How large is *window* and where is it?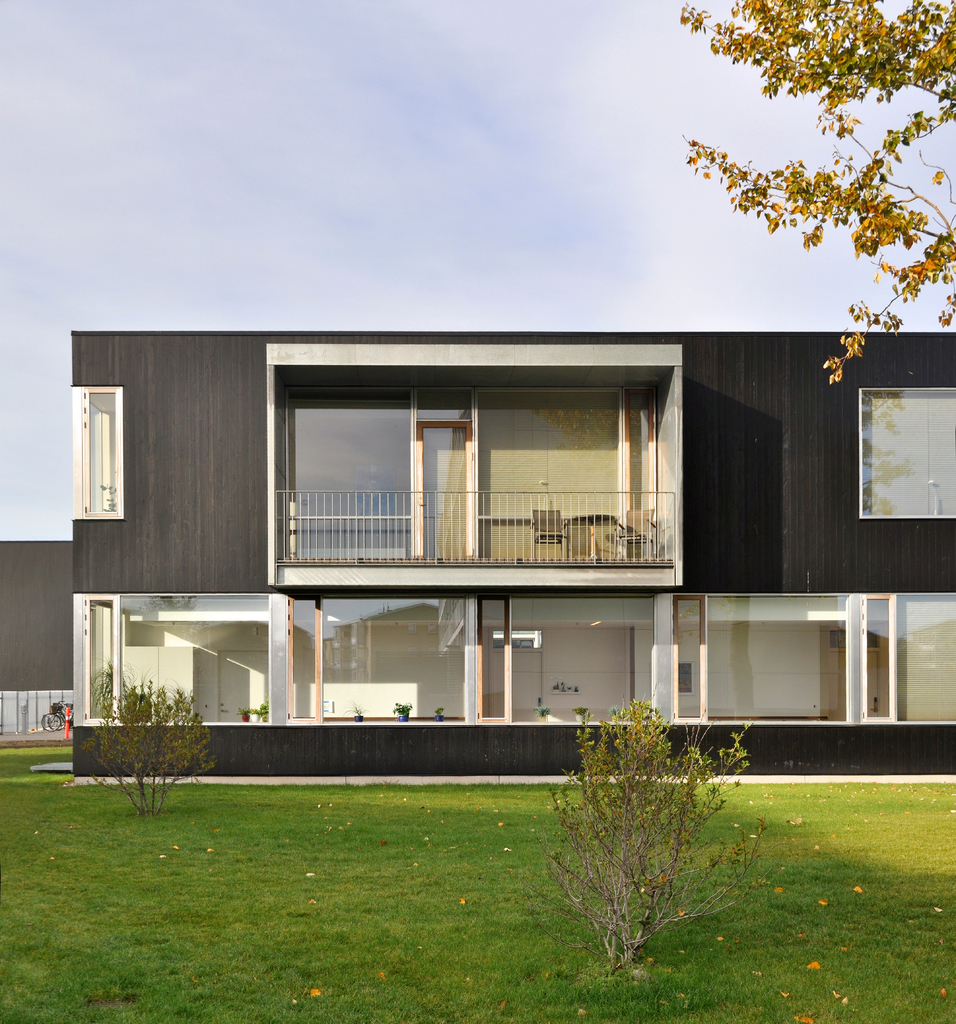
Bounding box: (77, 595, 268, 725).
